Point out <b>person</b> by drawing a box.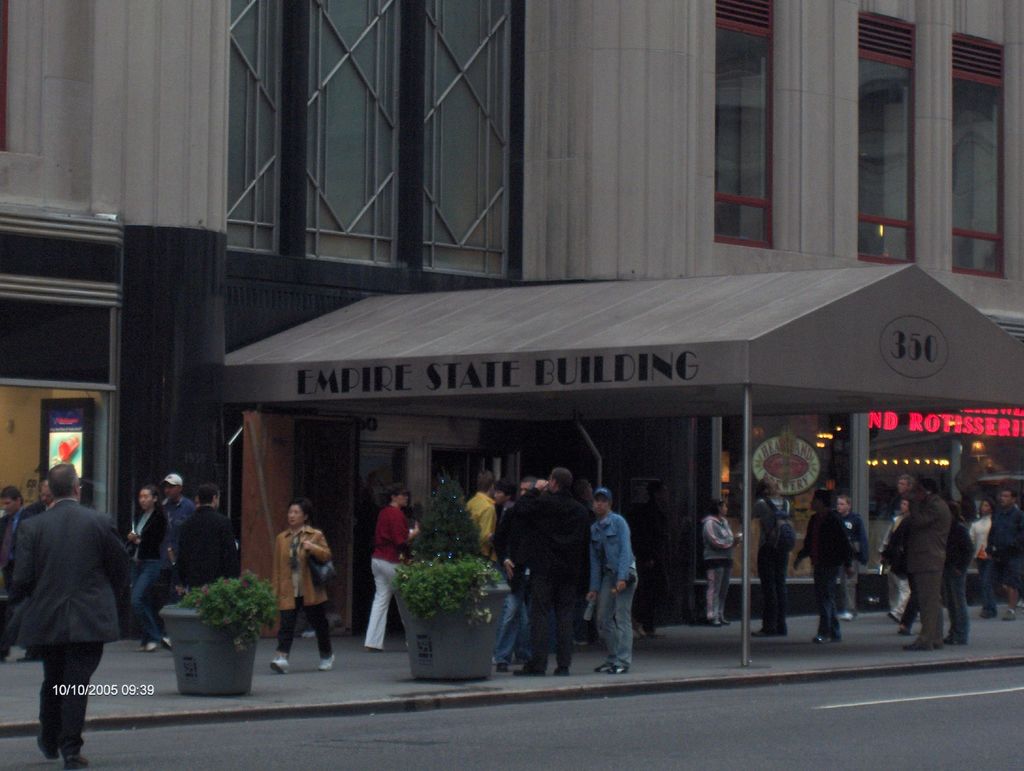
<bbox>877, 491, 906, 617</bbox>.
